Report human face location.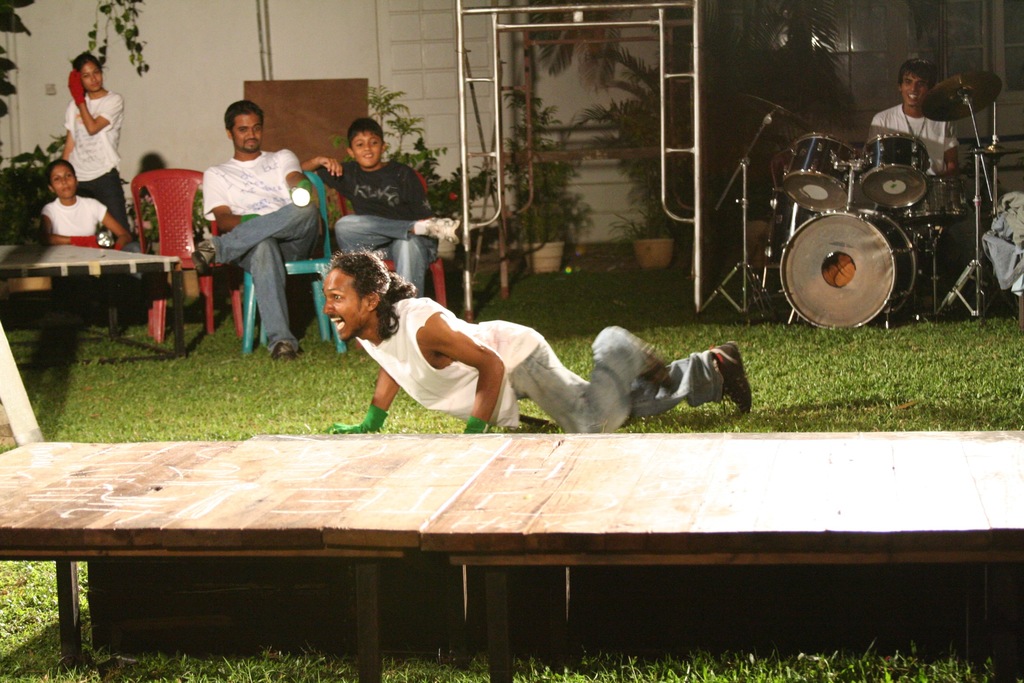
Report: pyautogui.locateOnScreen(52, 164, 79, 199).
